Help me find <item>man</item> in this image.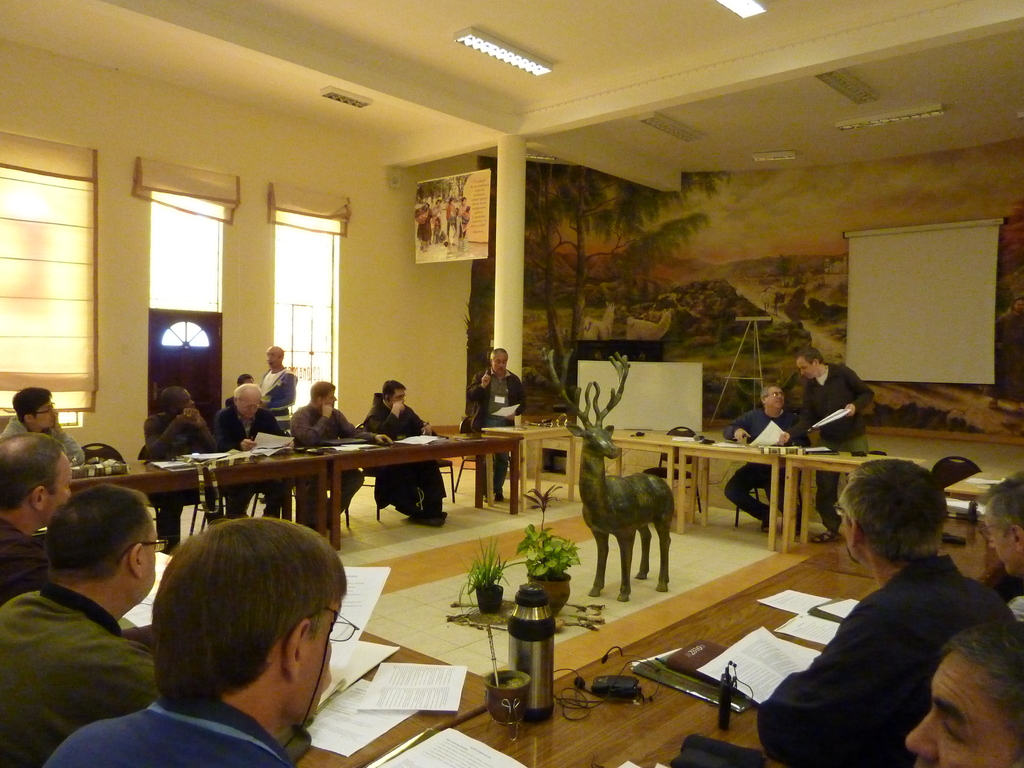
Found it: [x1=792, y1=351, x2=877, y2=540].
